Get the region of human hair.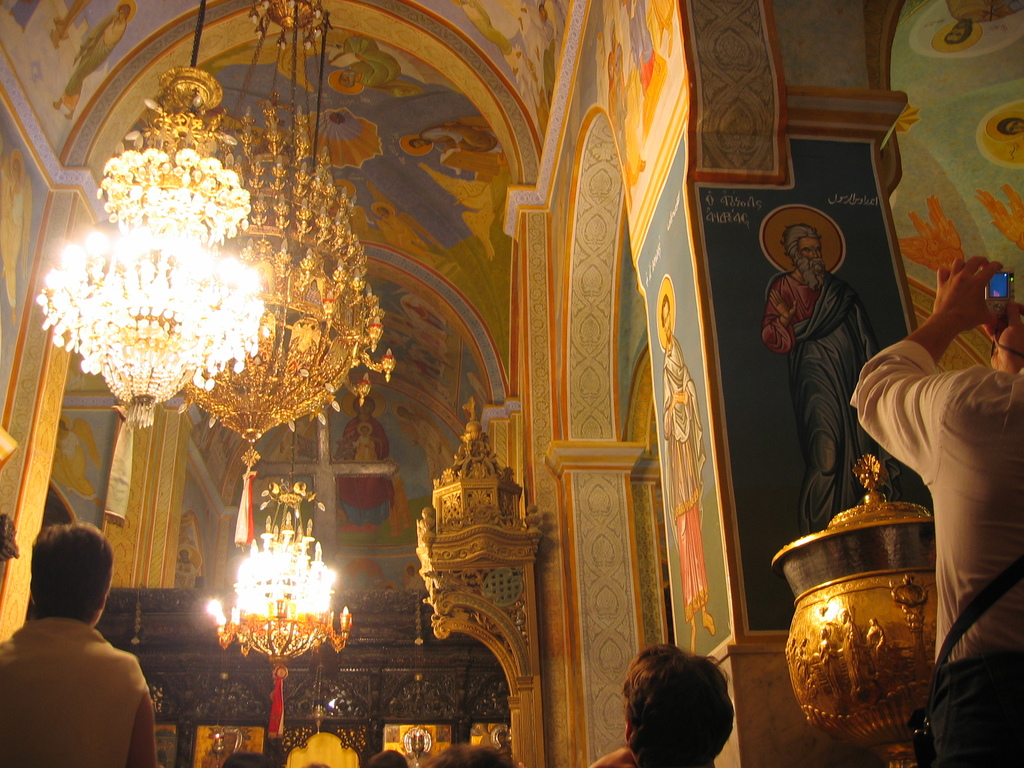
pyautogui.locateOnScreen(366, 749, 408, 767).
